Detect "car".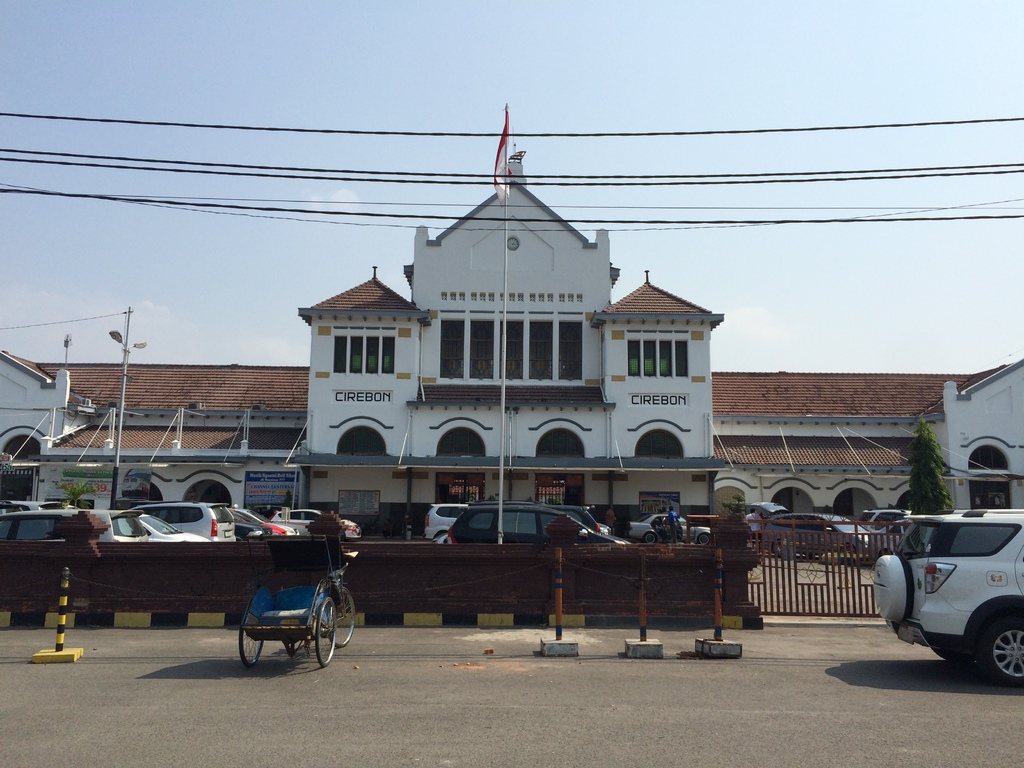
Detected at <box>874,506,1020,690</box>.
